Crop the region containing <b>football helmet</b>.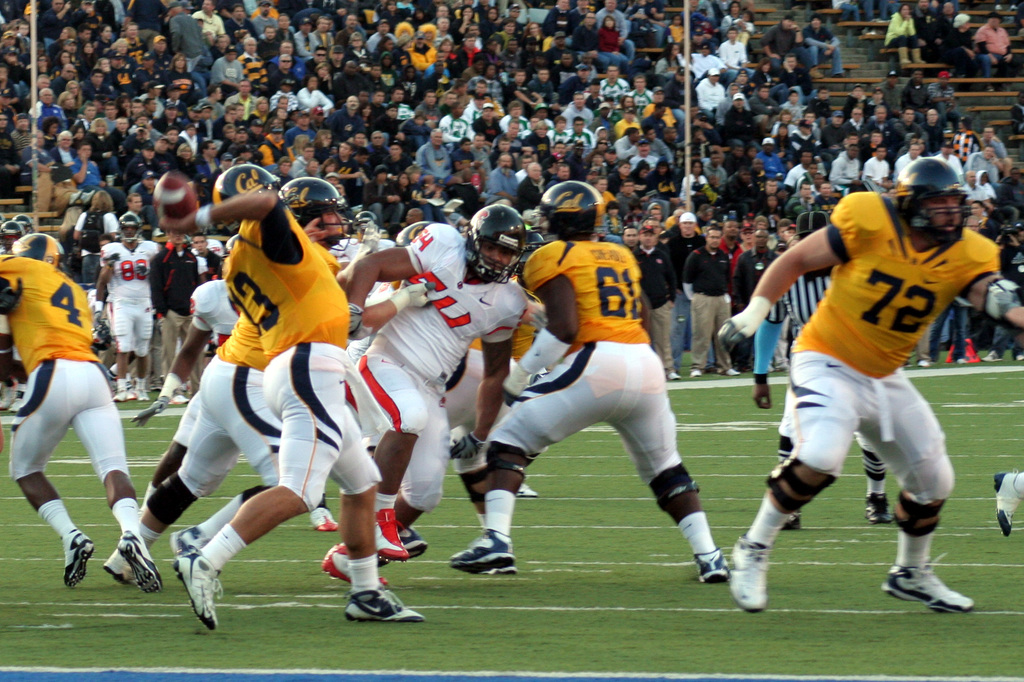
Crop region: (x1=279, y1=176, x2=371, y2=260).
